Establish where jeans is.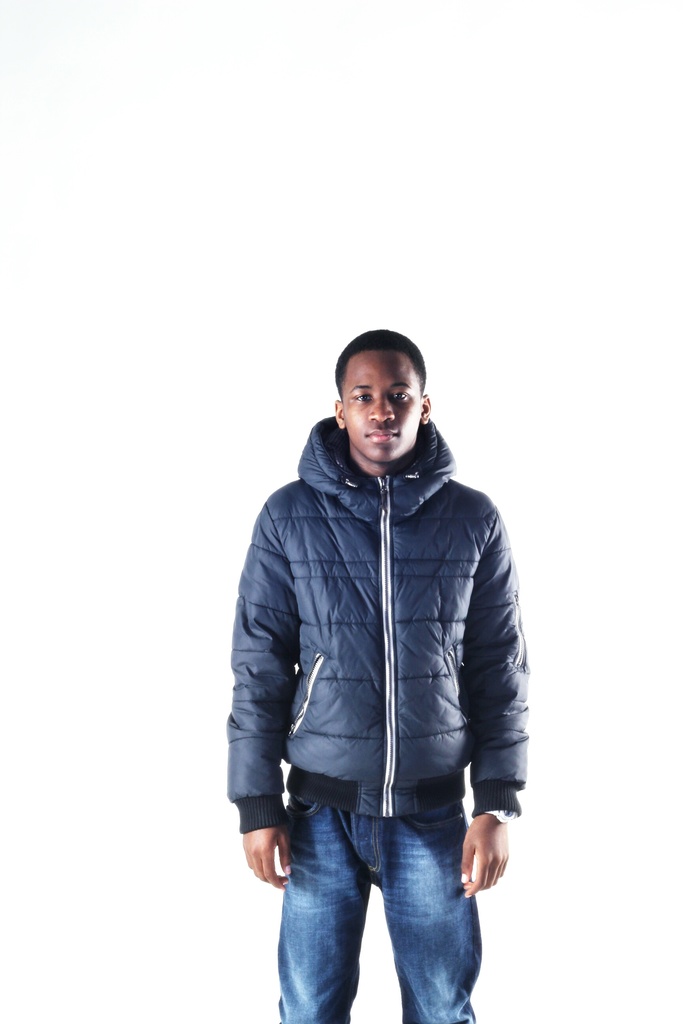
Established at region(263, 785, 498, 1018).
